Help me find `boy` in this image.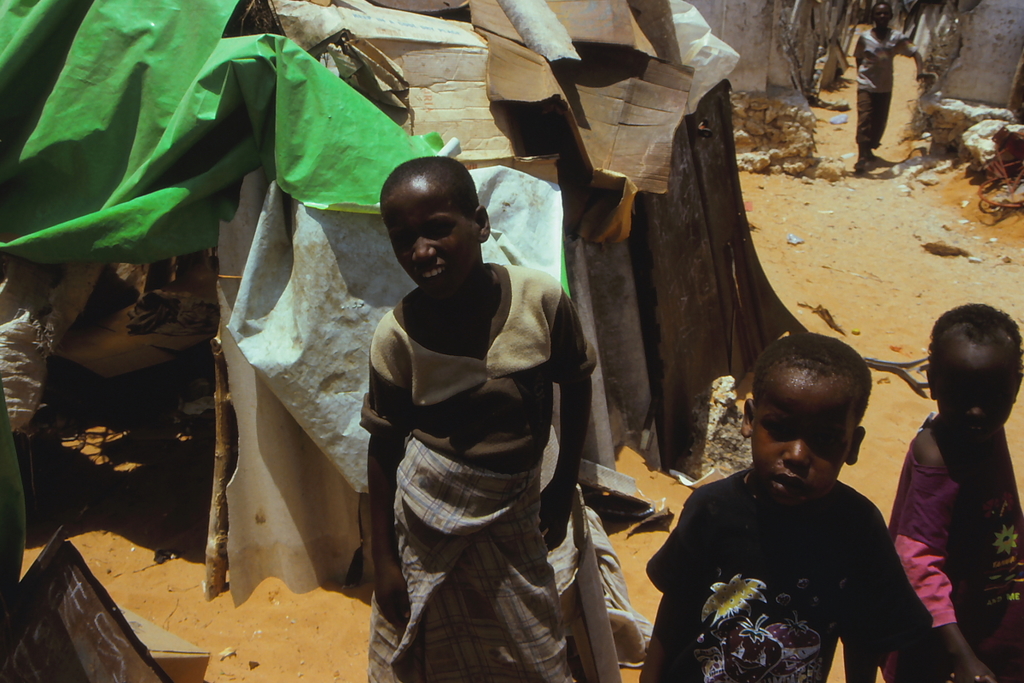
Found it: locate(650, 329, 943, 674).
